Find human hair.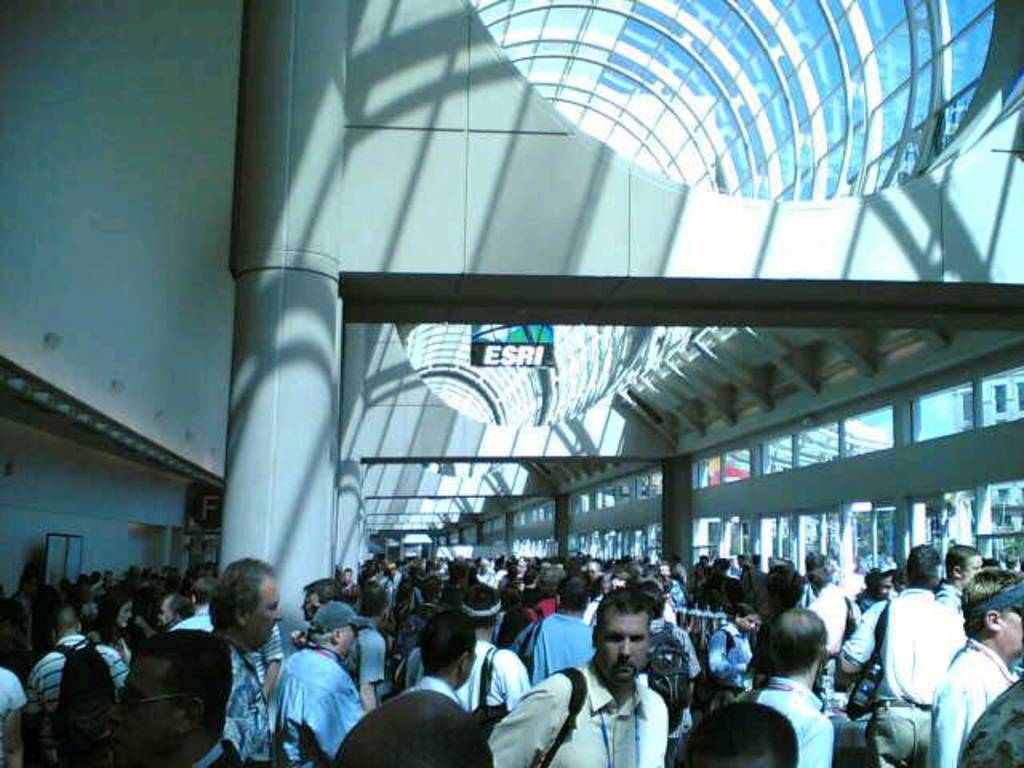
bbox(944, 544, 981, 581).
